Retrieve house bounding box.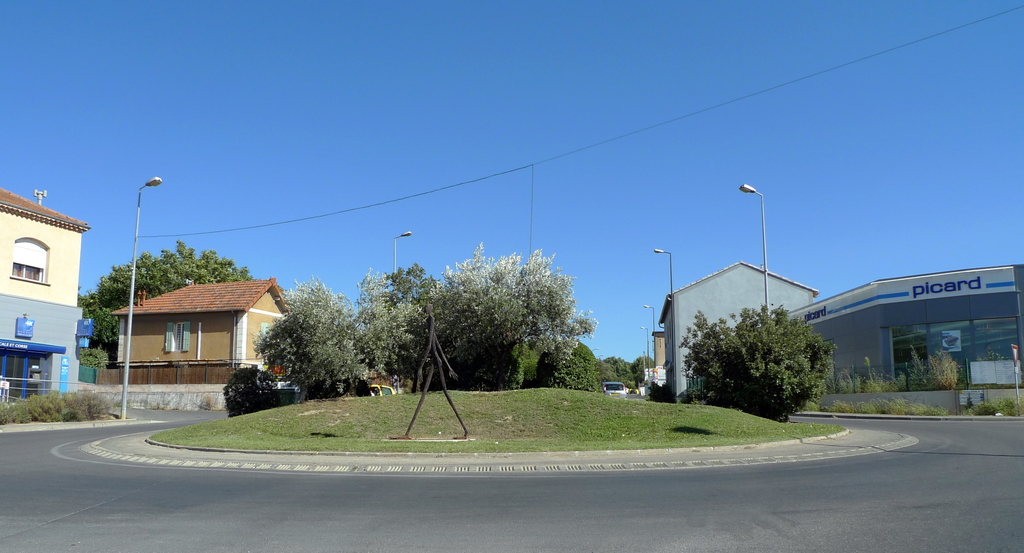
Bounding box: x1=111, y1=278, x2=291, y2=392.
